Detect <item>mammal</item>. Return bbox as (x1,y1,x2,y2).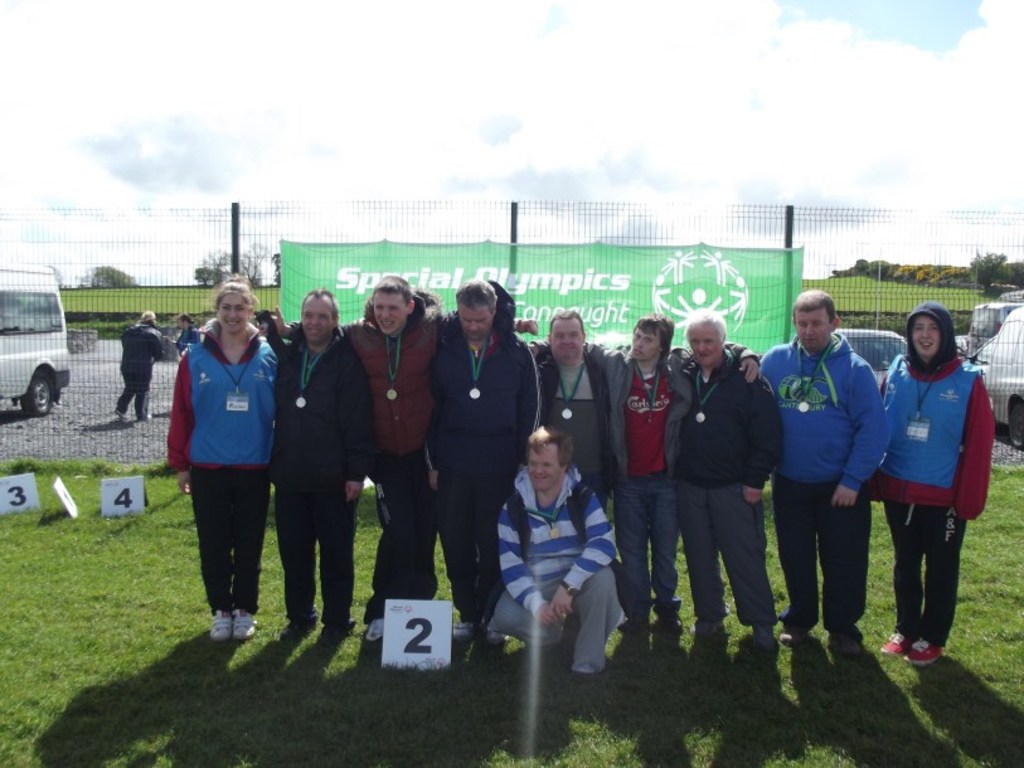
(673,312,783,650).
